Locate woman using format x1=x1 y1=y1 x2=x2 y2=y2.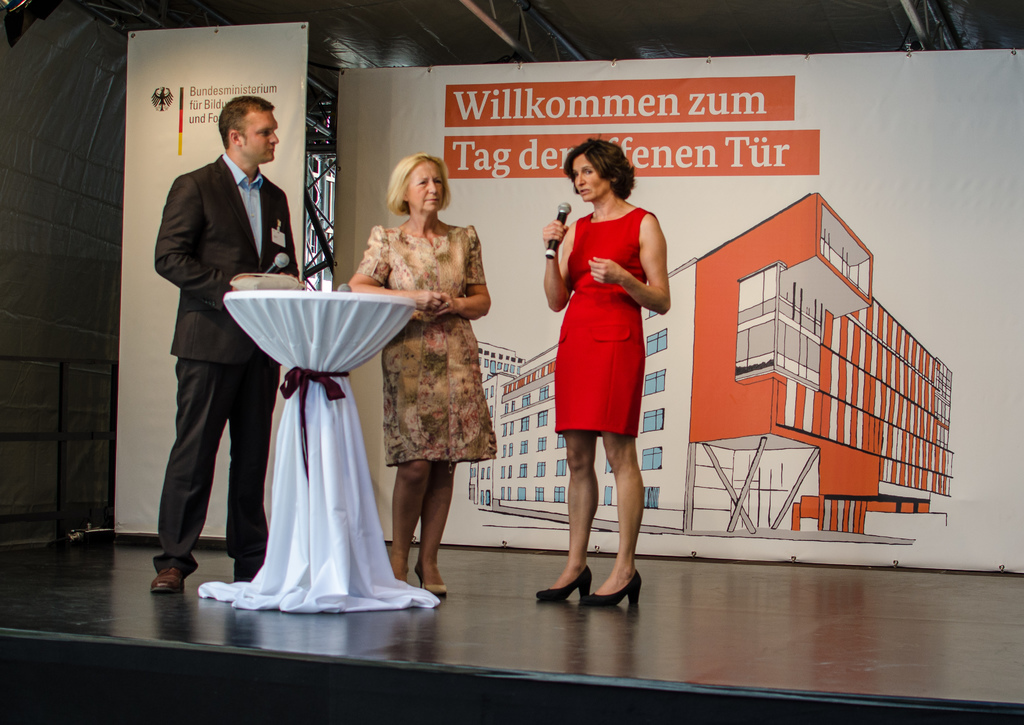
x1=543 y1=152 x2=660 y2=559.
